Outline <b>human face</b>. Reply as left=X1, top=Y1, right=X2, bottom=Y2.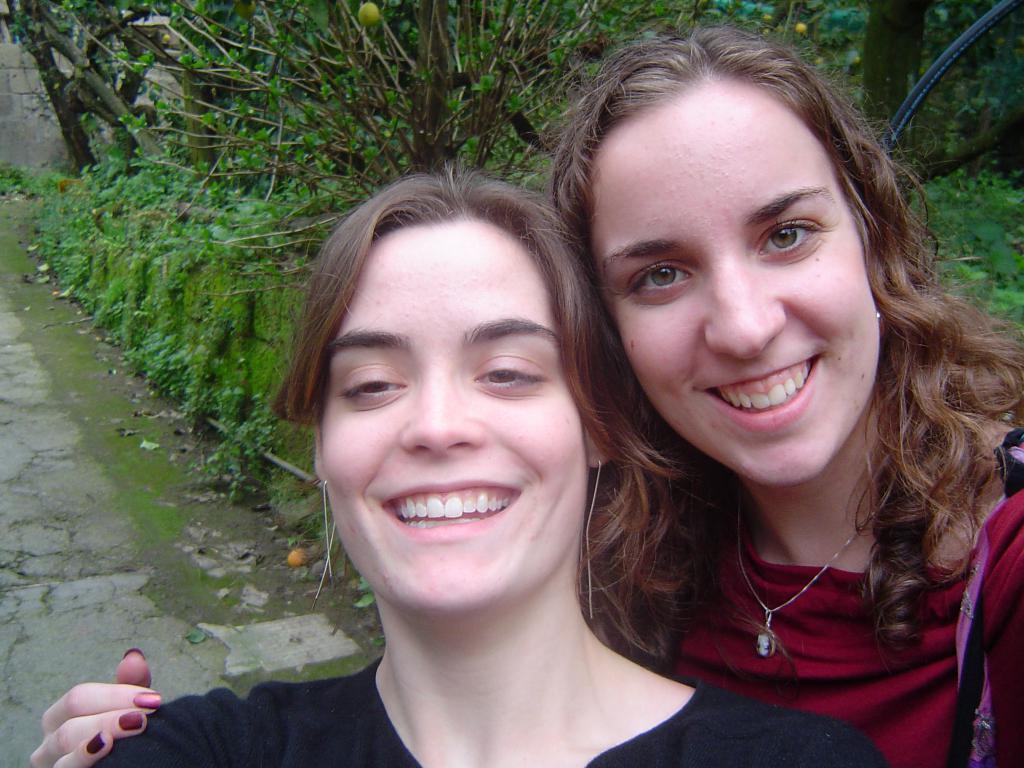
left=586, top=78, right=883, bottom=484.
